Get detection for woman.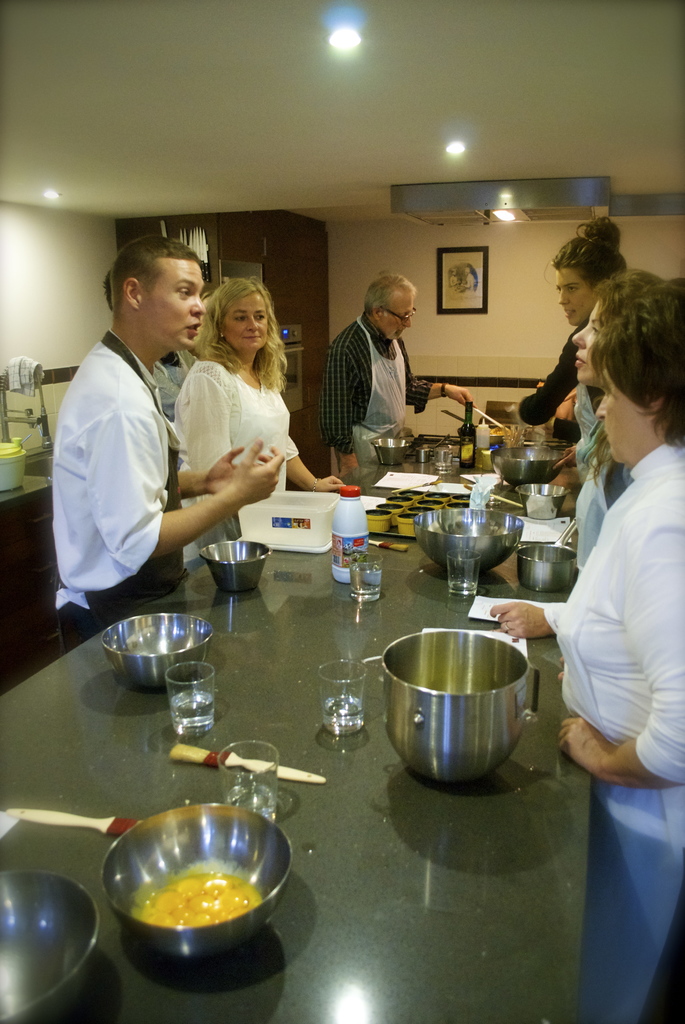
Detection: {"x1": 519, "y1": 216, "x2": 629, "y2": 486}.
